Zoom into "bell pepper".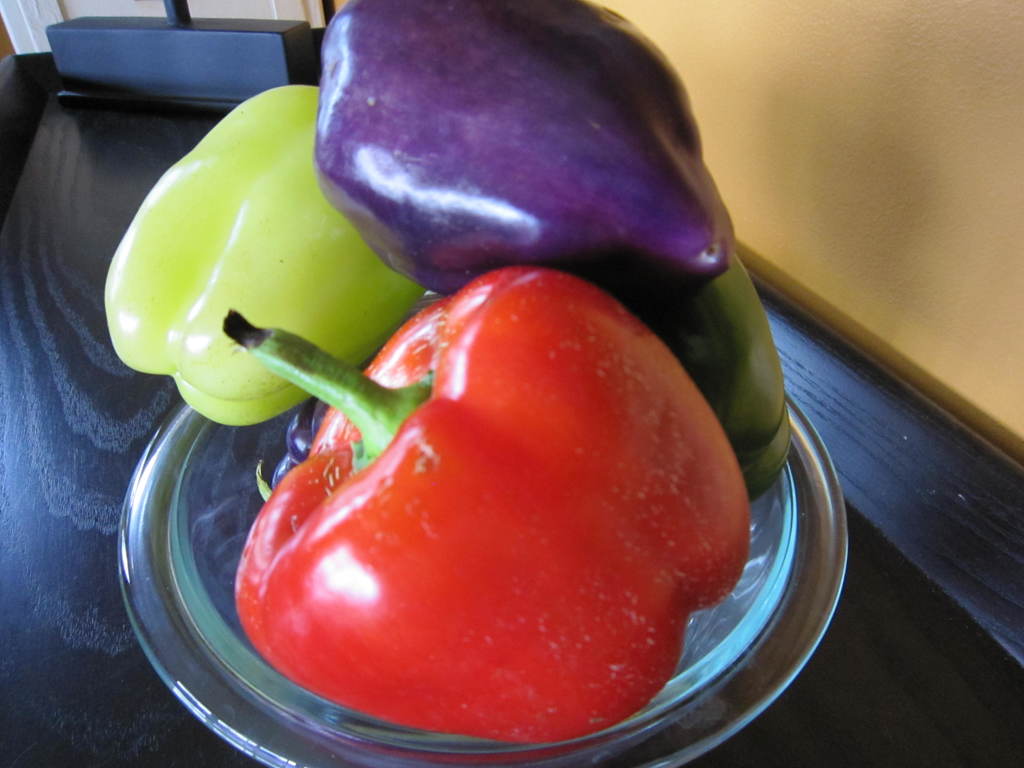
Zoom target: Rect(232, 260, 756, 733).
